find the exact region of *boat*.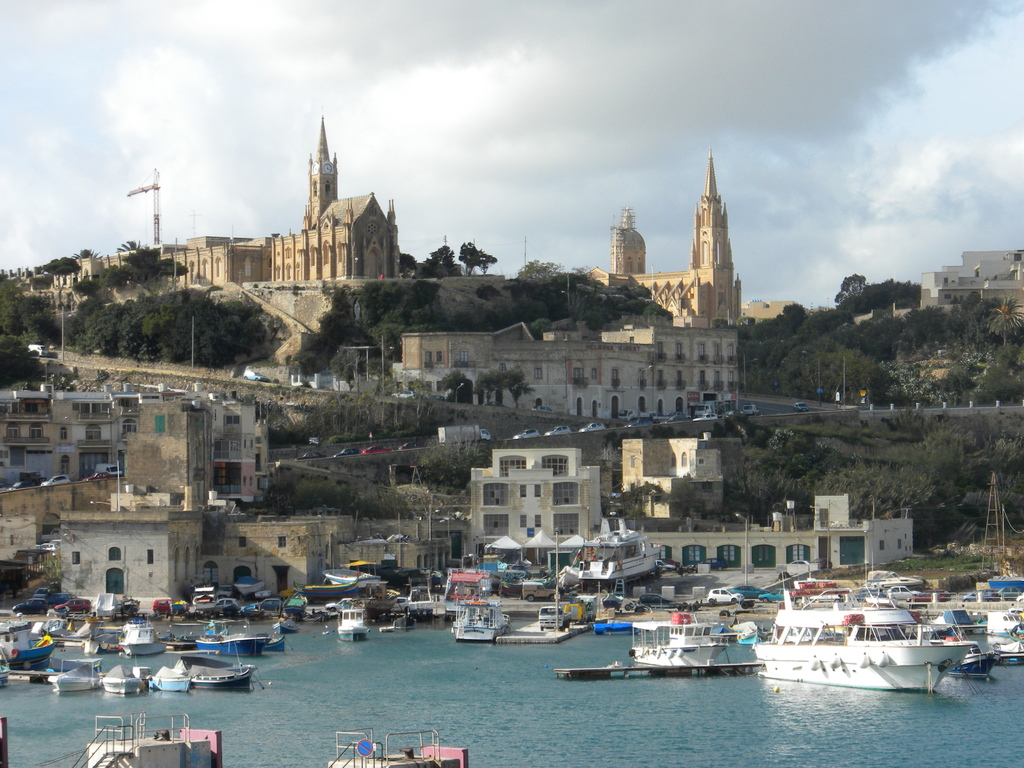
Exact region: <box>743,586,979,694</box>.
